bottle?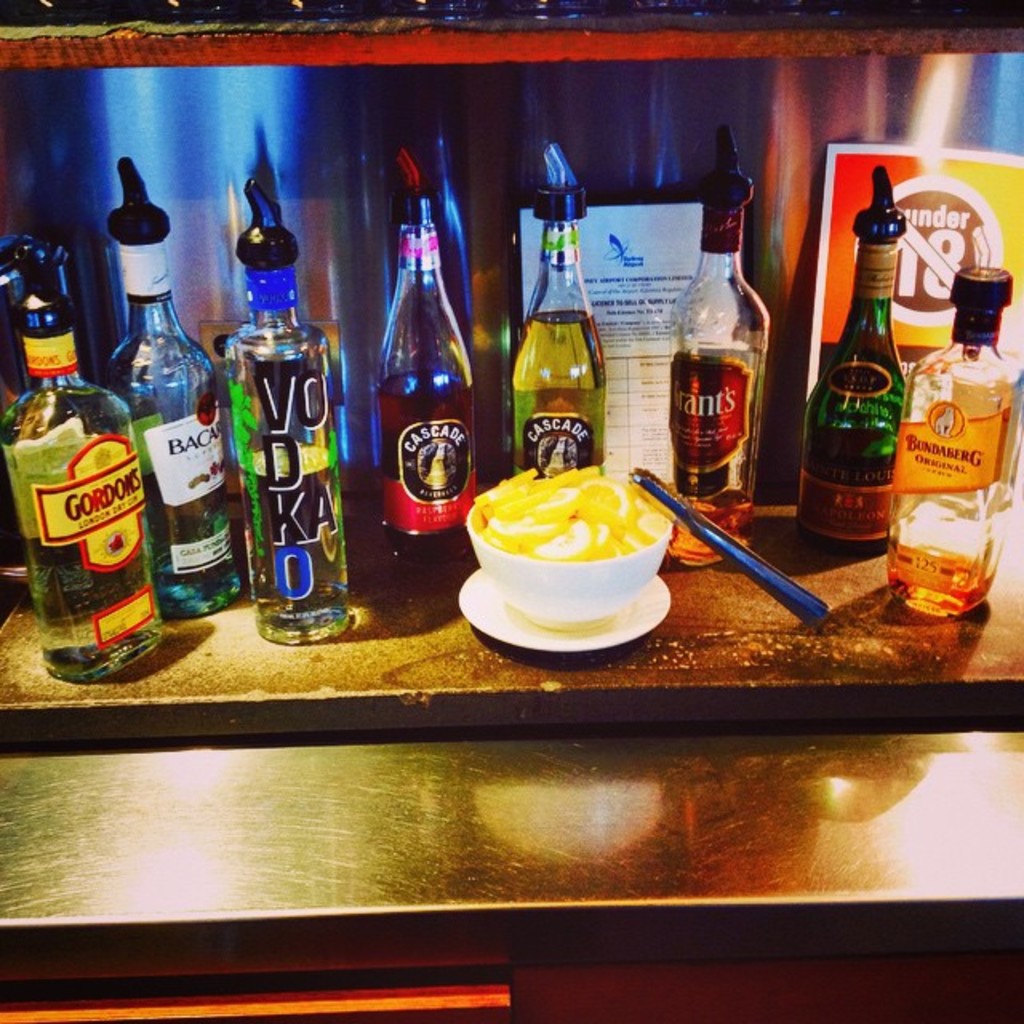
96,157,240,619
